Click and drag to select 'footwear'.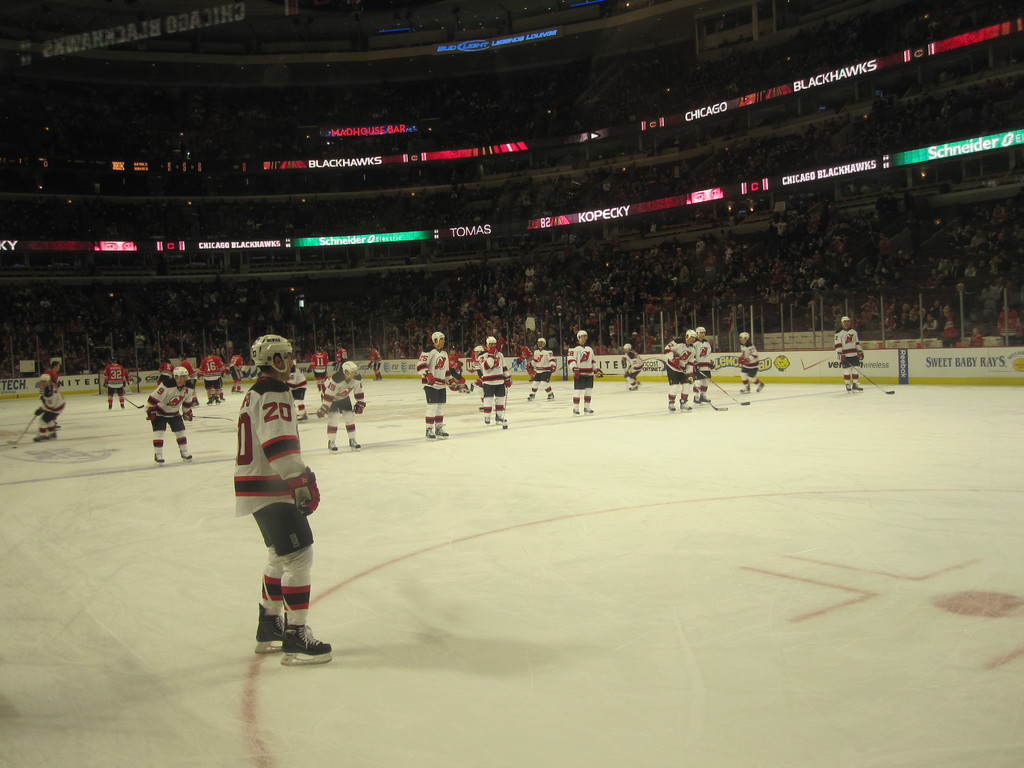
Selection: region(350, 435, 360, 451).
